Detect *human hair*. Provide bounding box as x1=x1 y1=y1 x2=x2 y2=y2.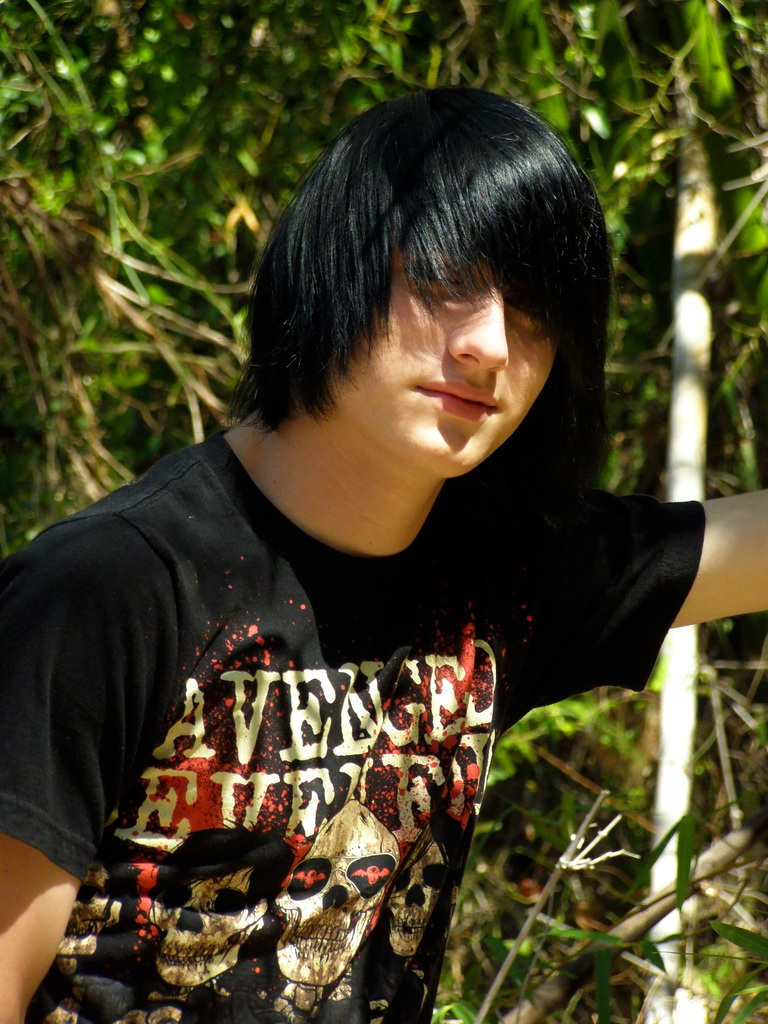
x1=235 y1=77 x2=605 y2=494.
